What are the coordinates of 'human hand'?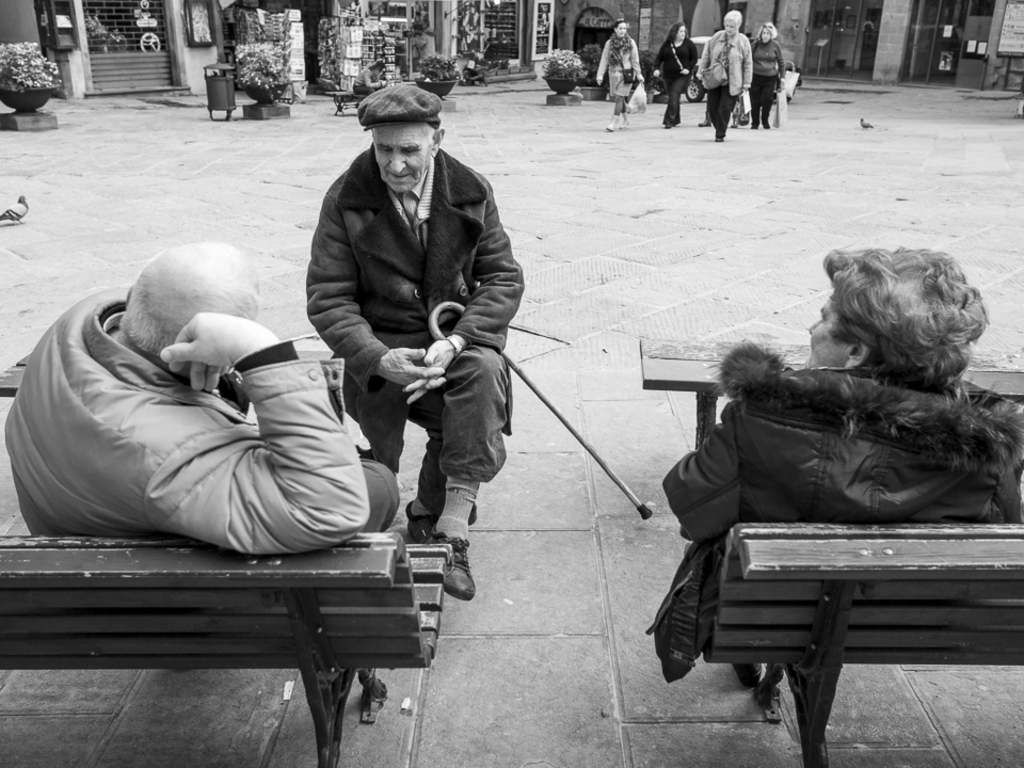
x1=402, y1=337, x2=454, y2=410.
